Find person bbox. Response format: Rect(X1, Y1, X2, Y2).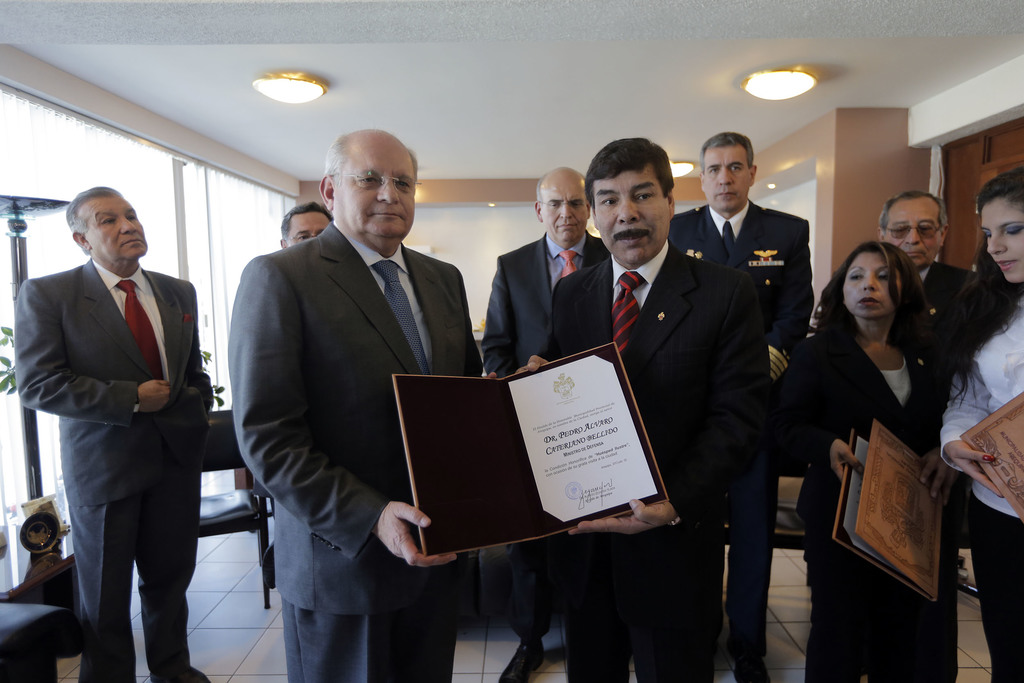
Rect(664, 120, 815, 682).
